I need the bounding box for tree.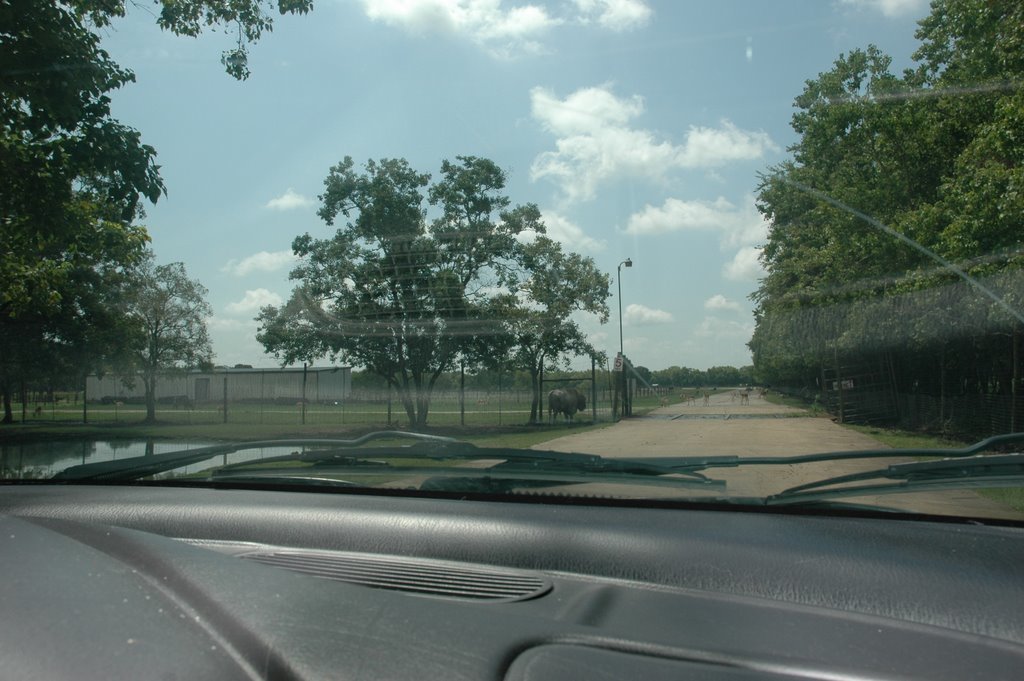
Here it is: locate(246, 152, 609, 428).
